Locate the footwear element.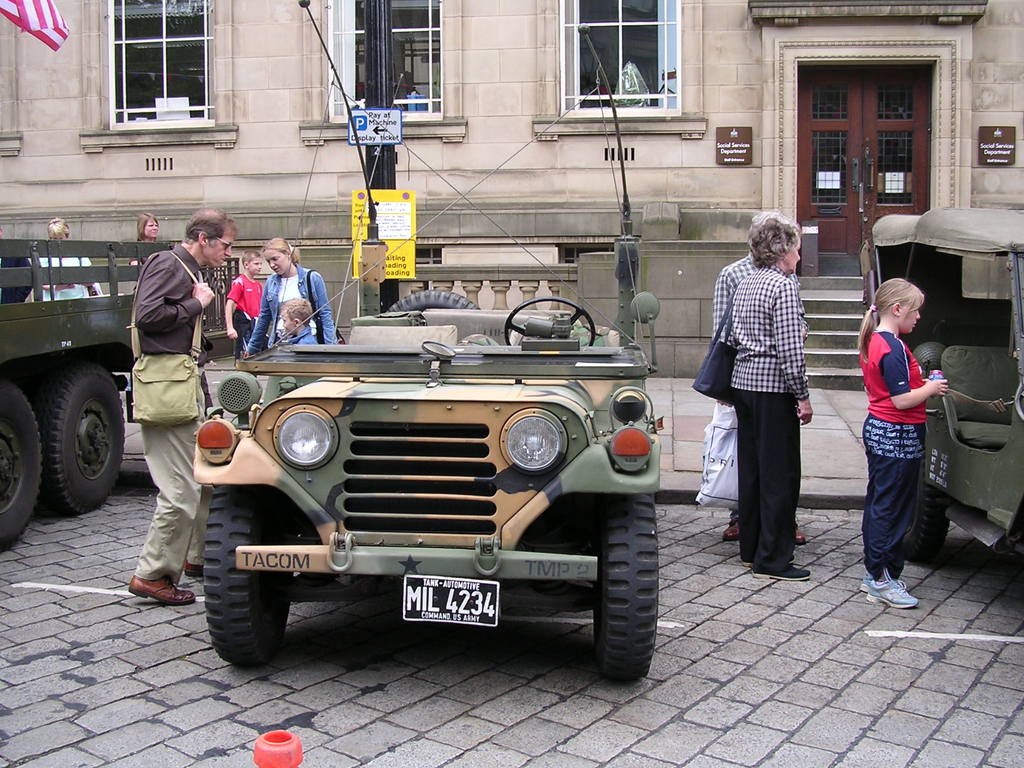
Element bbox: {"left": 753, "top": 561, "right": 813, "bottom": 582}.
